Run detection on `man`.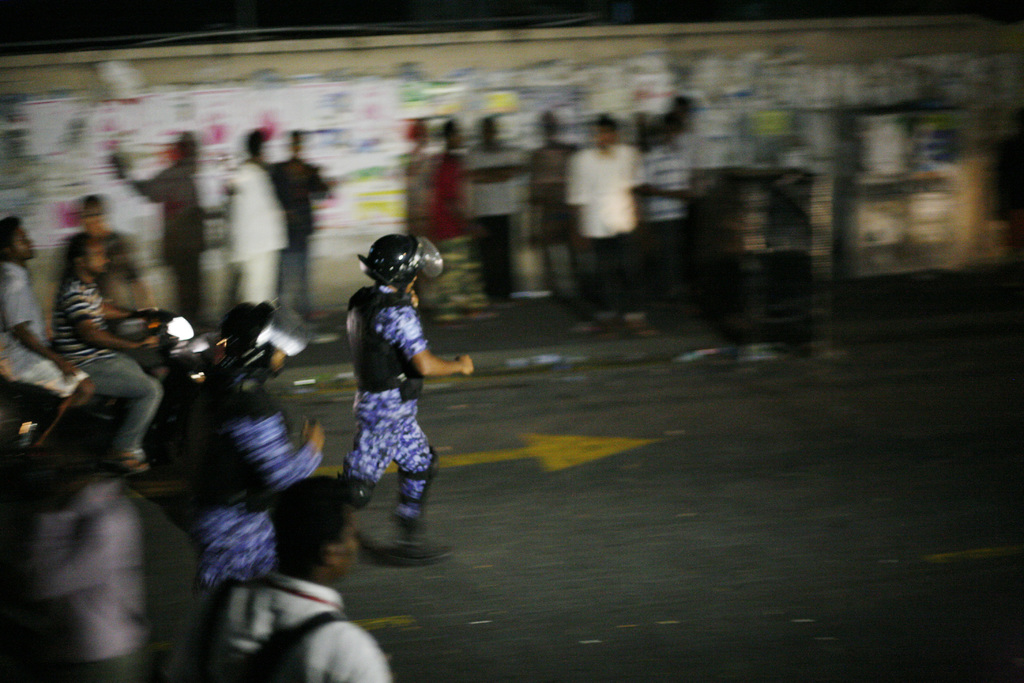
Result: pyautogui.locateOnScreen(561, 111, 659, 336).
